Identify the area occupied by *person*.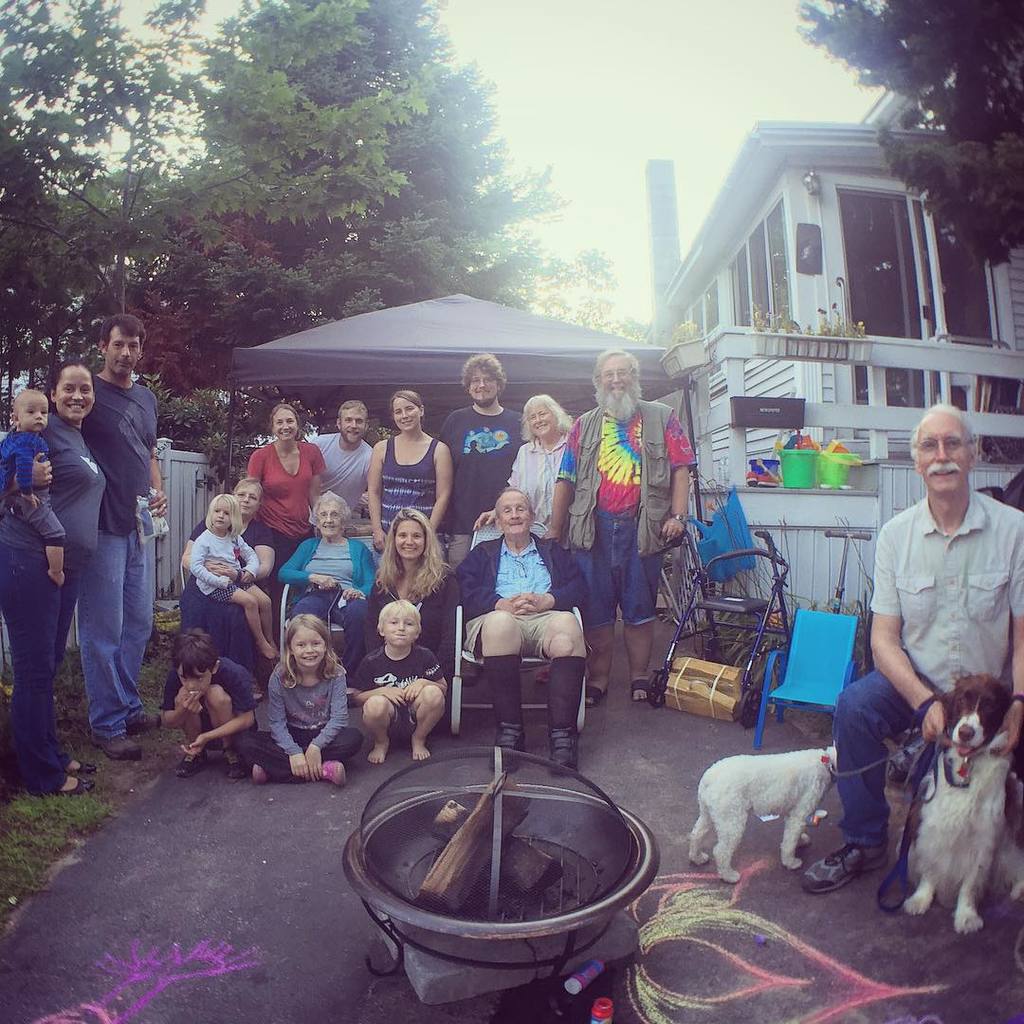
Area: <region>476, 388, 578, 530</region>.
